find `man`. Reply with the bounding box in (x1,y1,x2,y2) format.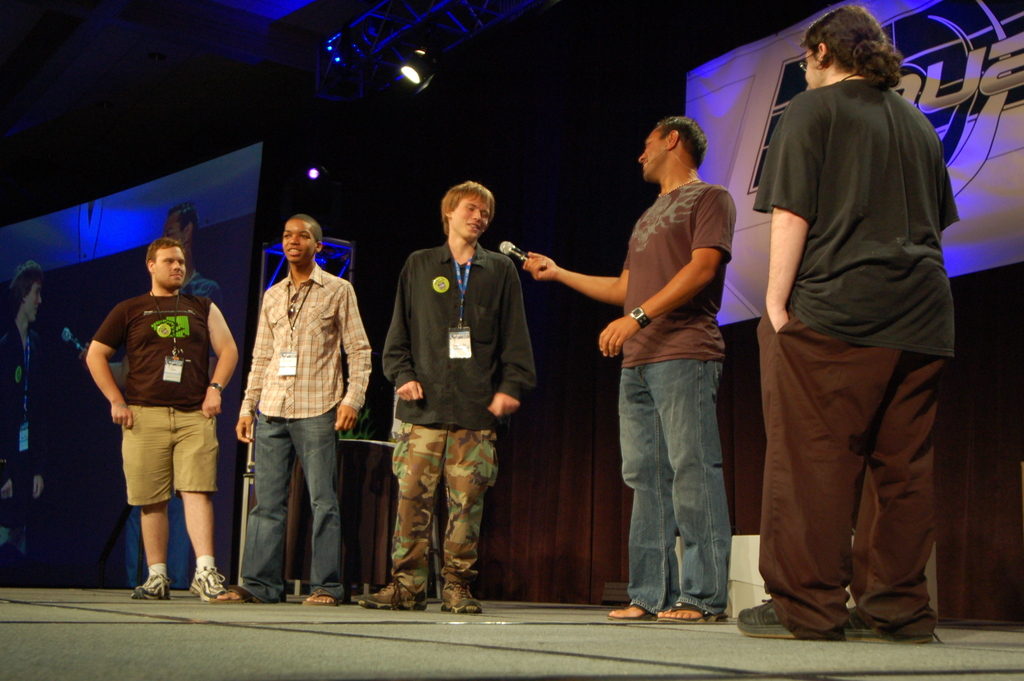
(220,213,362,607).
